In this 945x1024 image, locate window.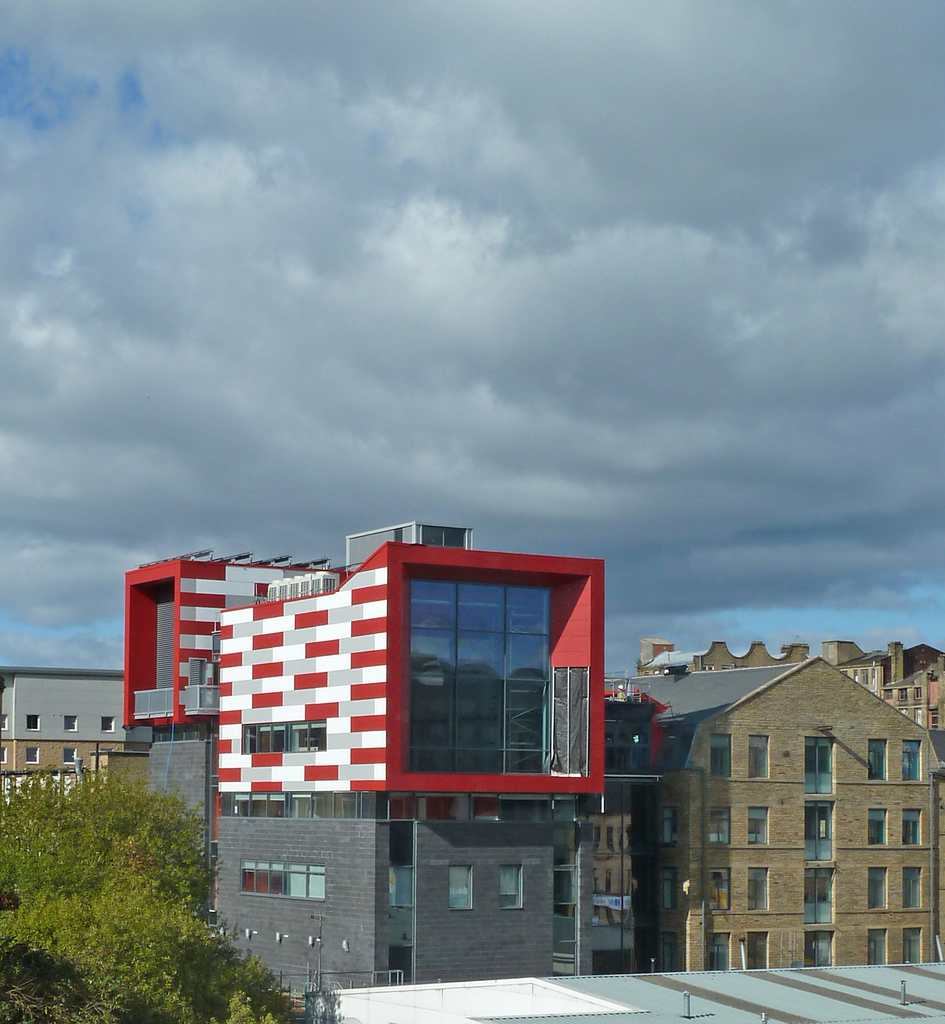
Bounding box: x1=743, y1=933, x2=773, y2=972.
